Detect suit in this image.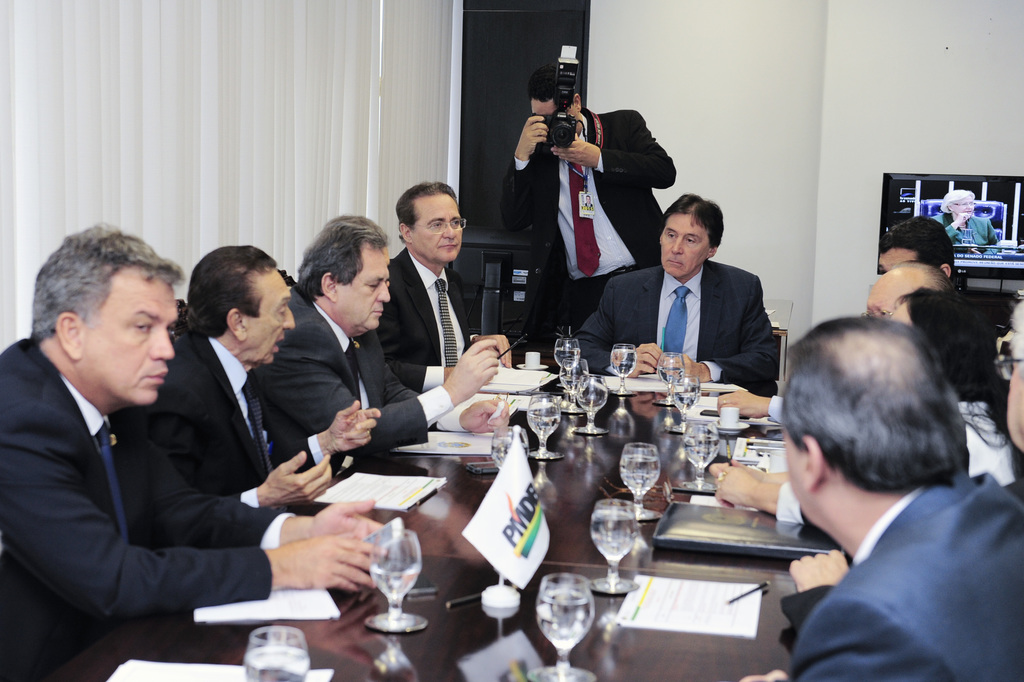
Detection: (137, 328, 330, 513).
